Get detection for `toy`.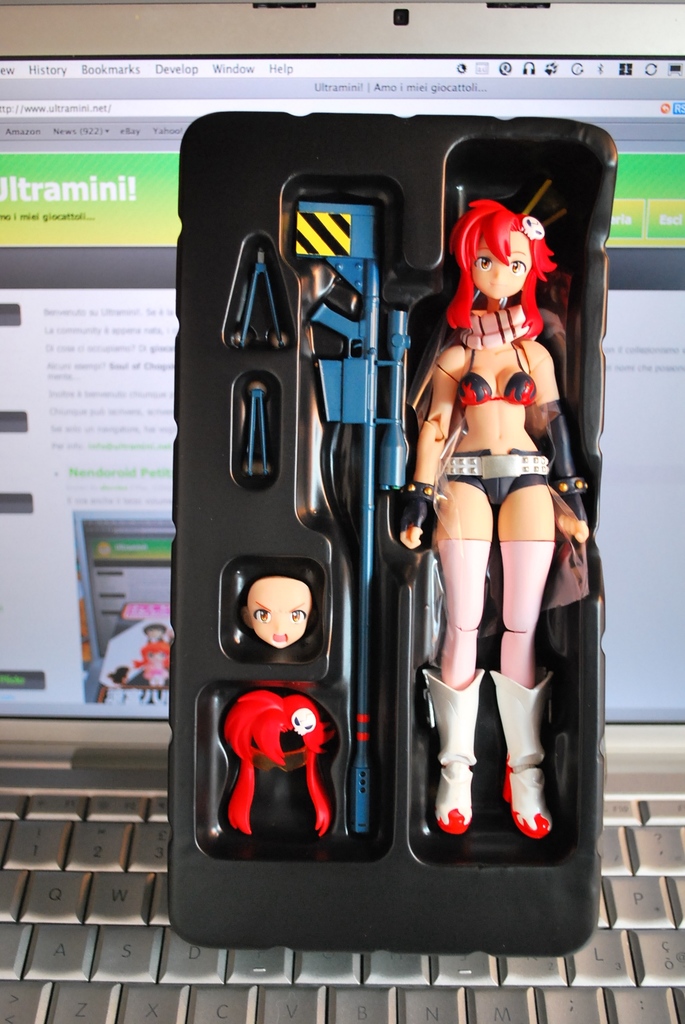
Detection: 248/586/321/665.
